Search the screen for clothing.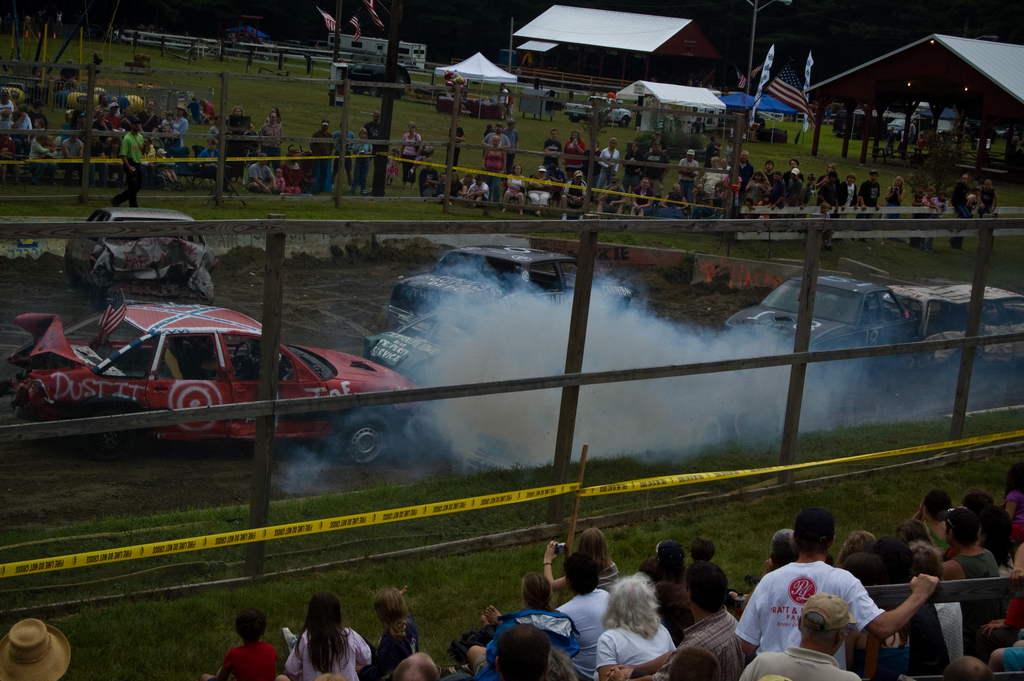
Found at (left=312, top=126, right=333, bottom=196).
